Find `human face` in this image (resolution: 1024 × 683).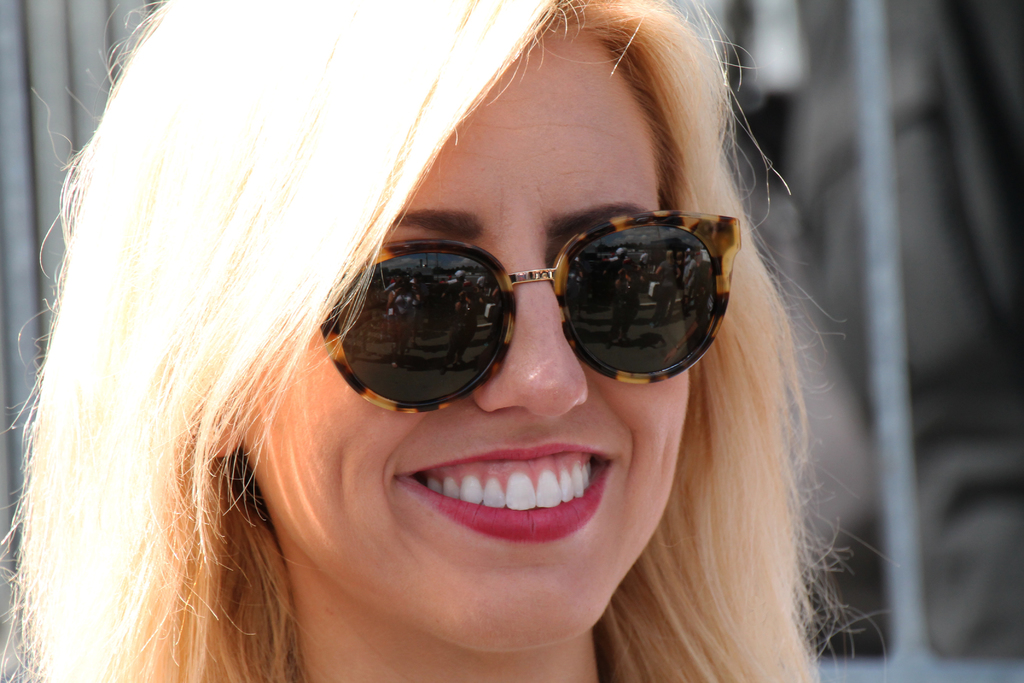
Rect(232, 31, 689, 652).
